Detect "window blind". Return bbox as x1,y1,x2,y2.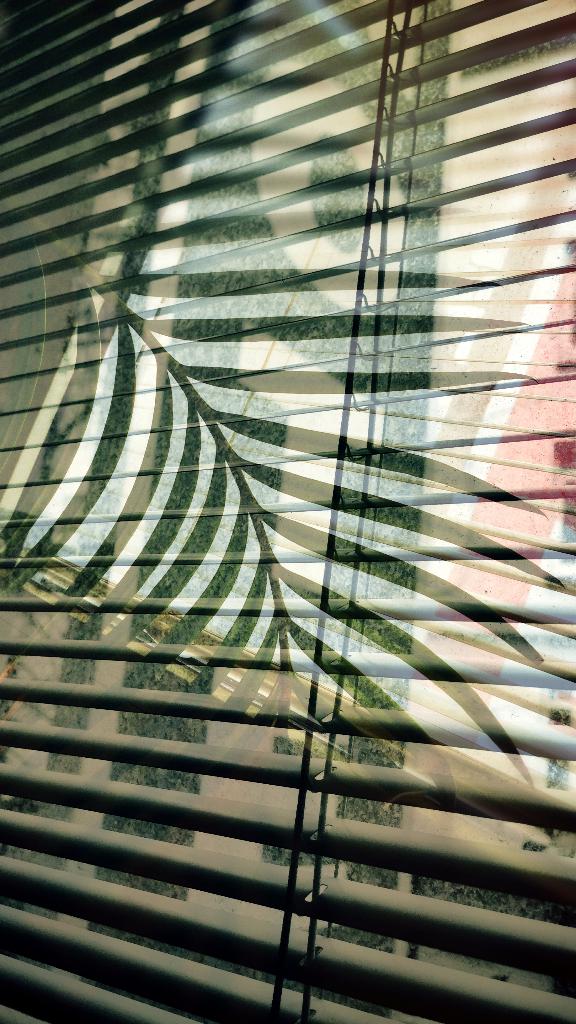
0,0,575,1023.
